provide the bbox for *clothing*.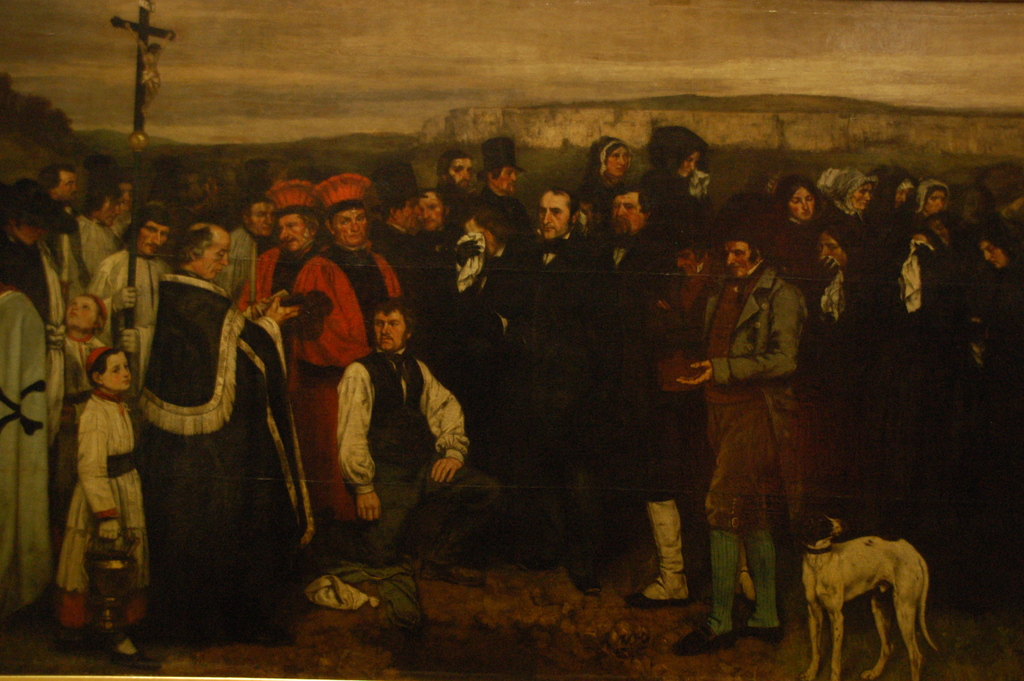
[333, 346, 471, 491].
